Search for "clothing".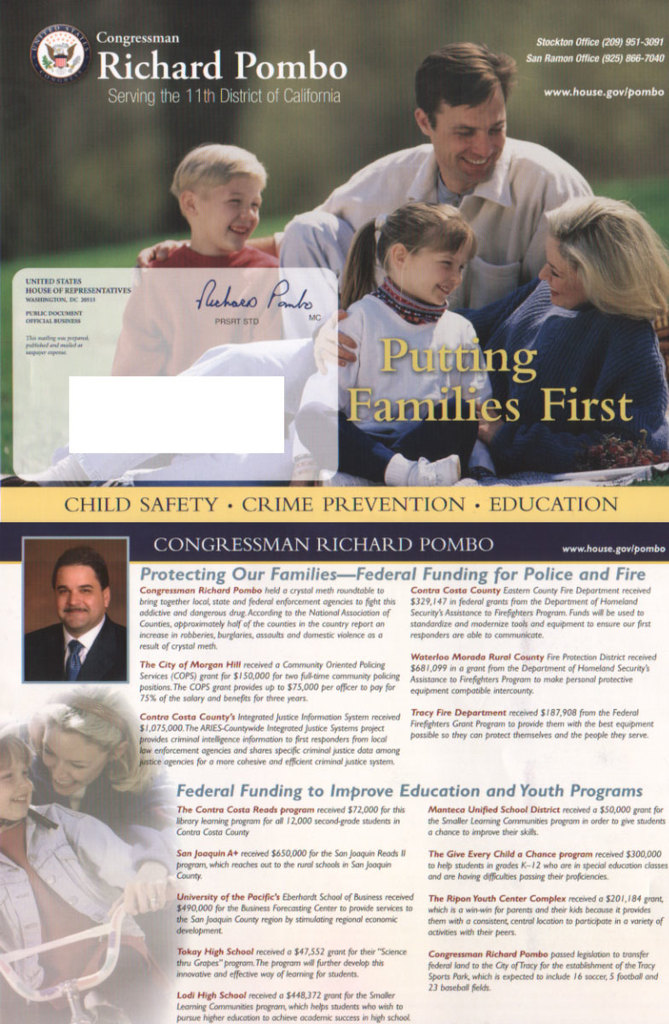
Found at box(26, 618, 126, 678).
